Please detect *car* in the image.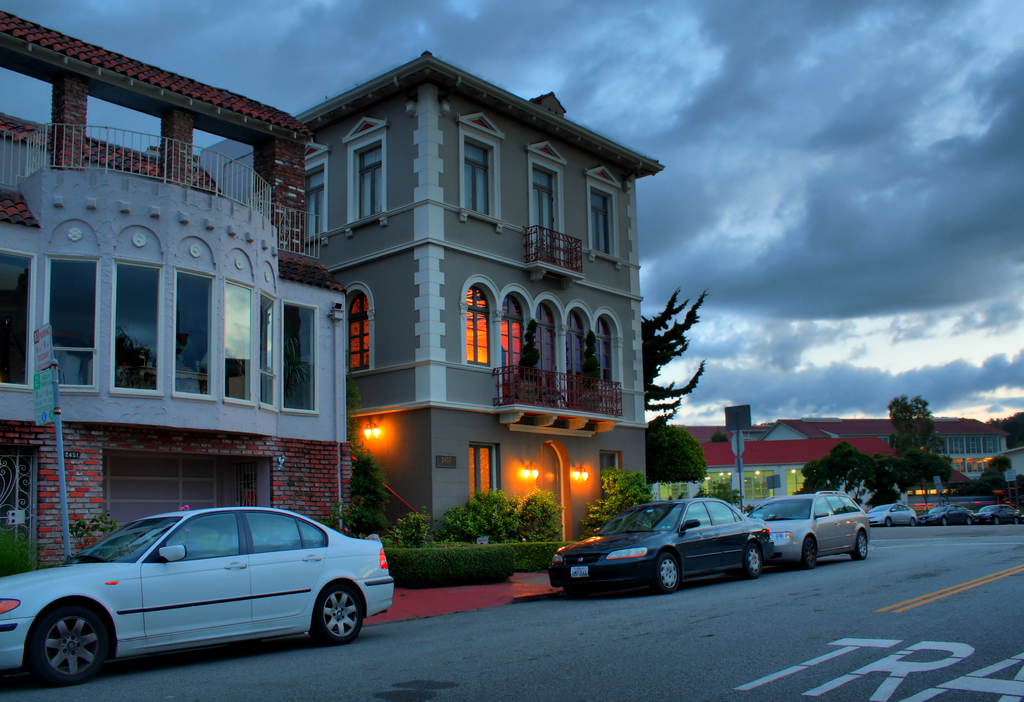
BBox(747, 487, 870, 568).
